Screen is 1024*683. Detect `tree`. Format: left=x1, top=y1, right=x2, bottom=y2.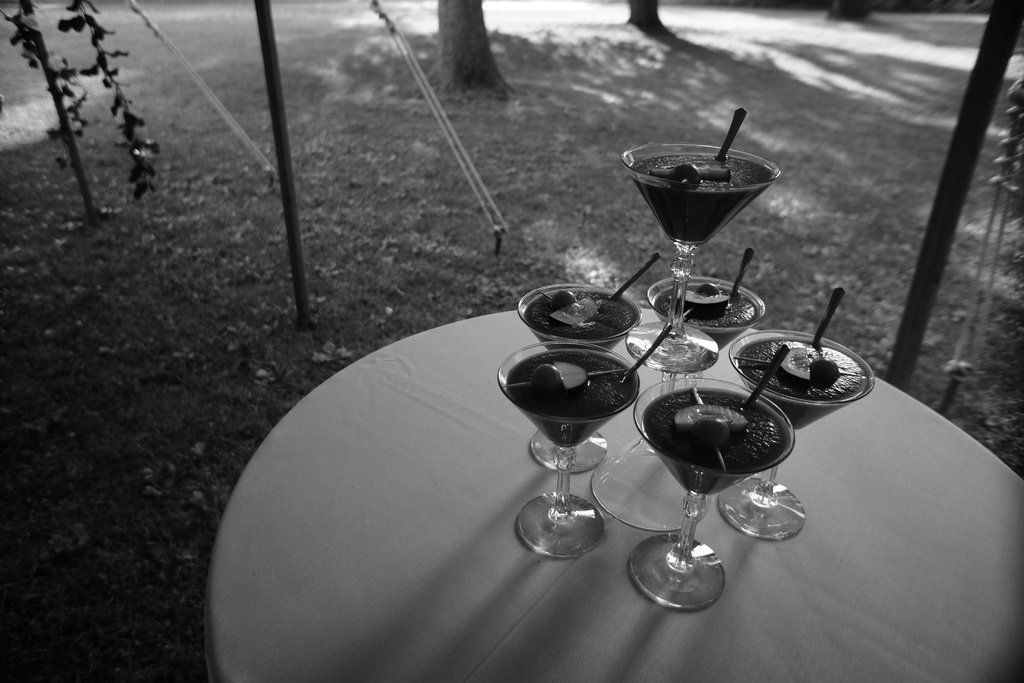
left=626, top=0, right=660, bottom=31.
